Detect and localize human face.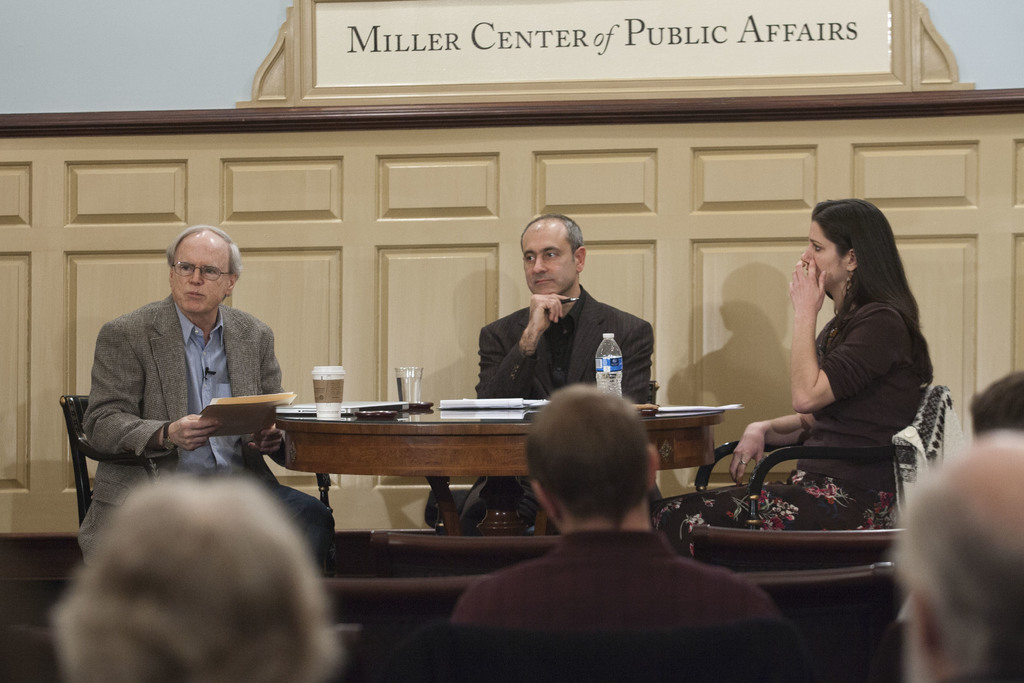
Localized at [803, 222, 844, 293].
